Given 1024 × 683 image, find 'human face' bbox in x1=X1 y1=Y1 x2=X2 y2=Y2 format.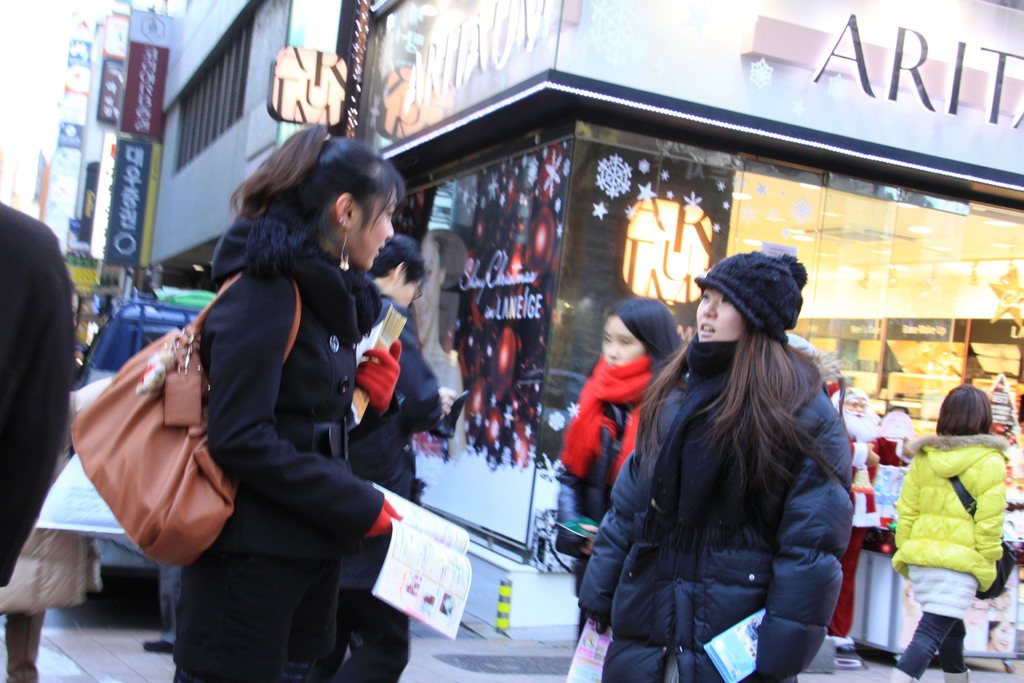
x1=382 y1=276 x2=428 y2=314.
